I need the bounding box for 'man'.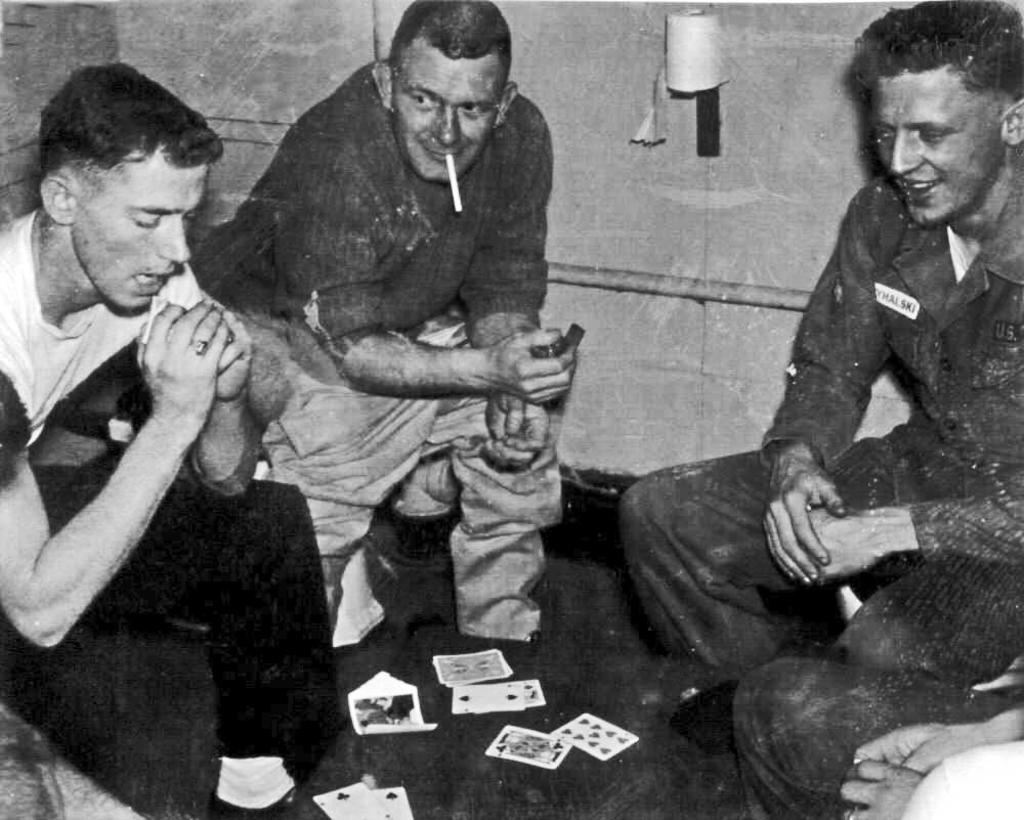
Here it is: [x1=0, y1=59, x2=337, y2=819].
